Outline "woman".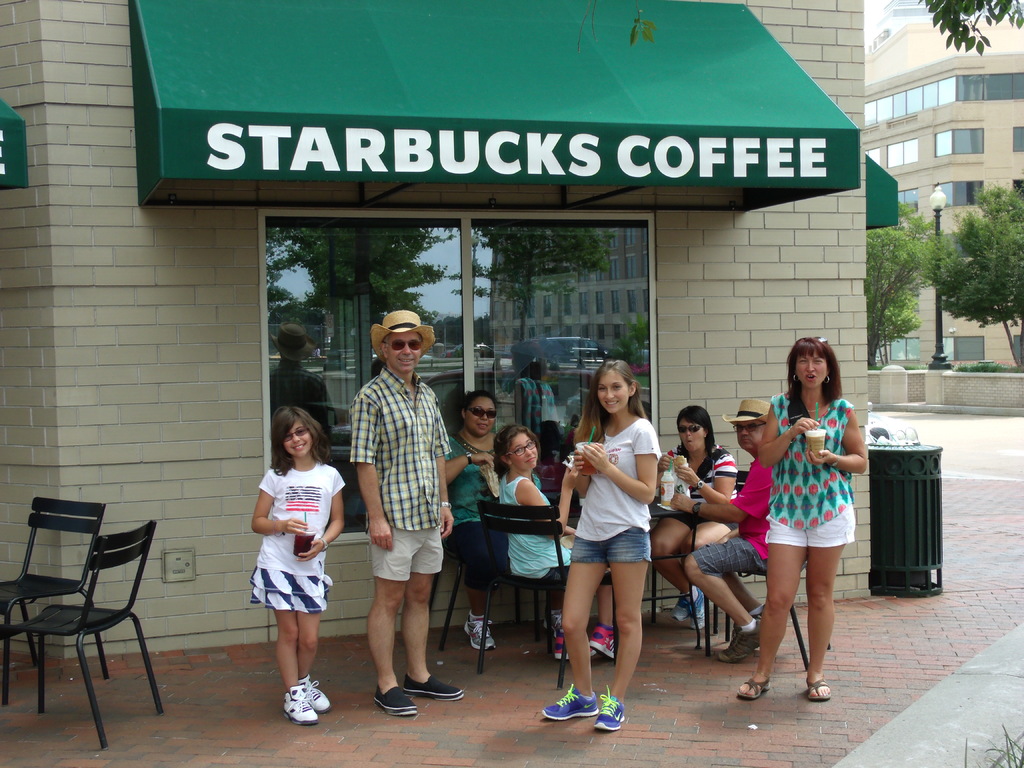
Outline: (731,333,867,697).
